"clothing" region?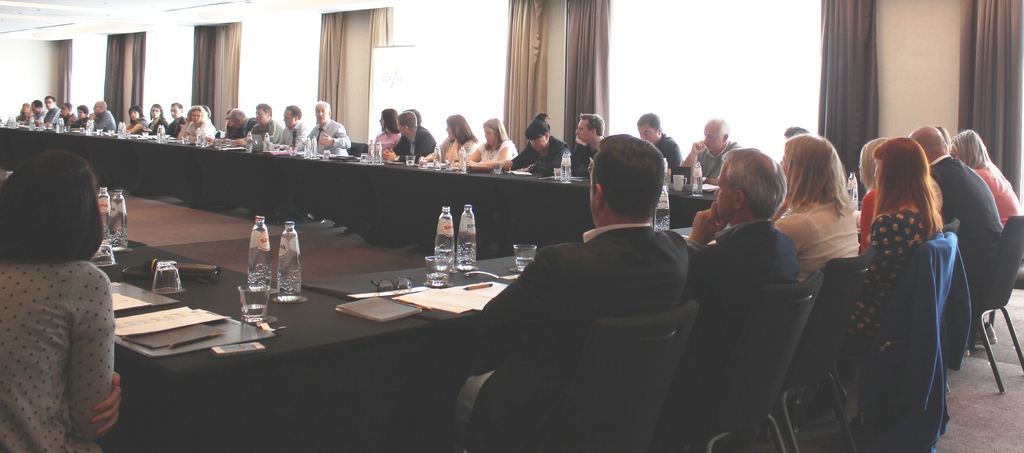
{"x1": 678, "y1": 199, "x2": 786, "y2": 314}
